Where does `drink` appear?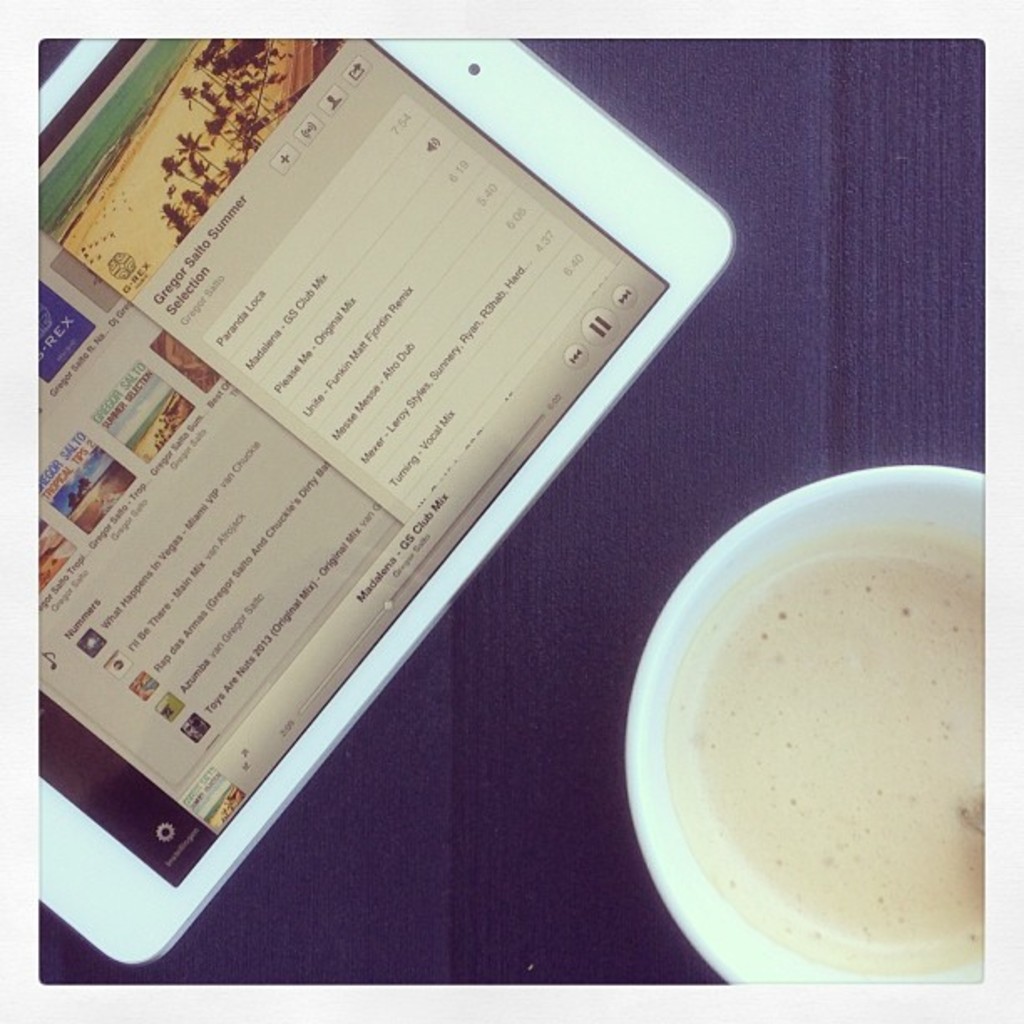
Appears at <box>624,448,1004,1011</box>.
